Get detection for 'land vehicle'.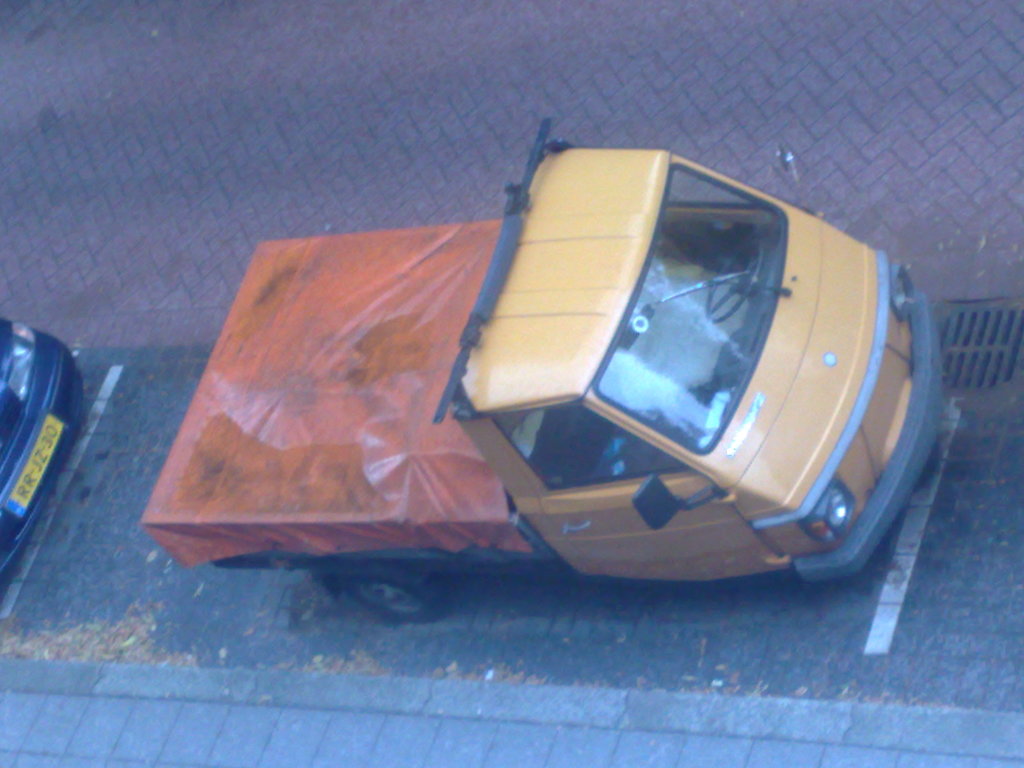
Detection: BBox(0, 321, 86, 580).
